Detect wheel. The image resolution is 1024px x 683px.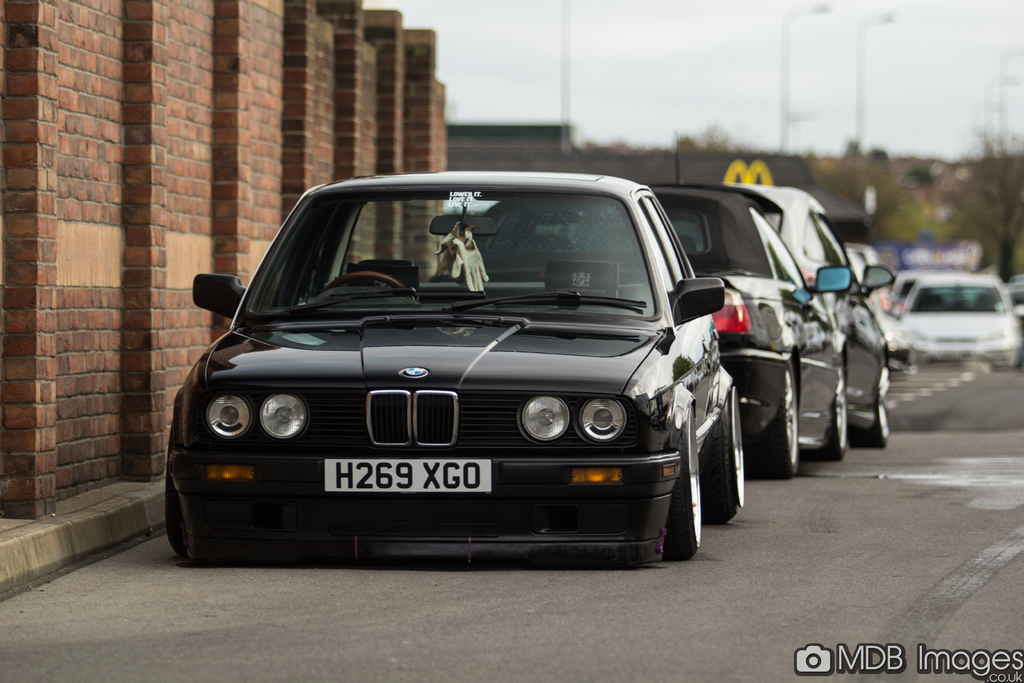
region(849, 363, 892, 448).
